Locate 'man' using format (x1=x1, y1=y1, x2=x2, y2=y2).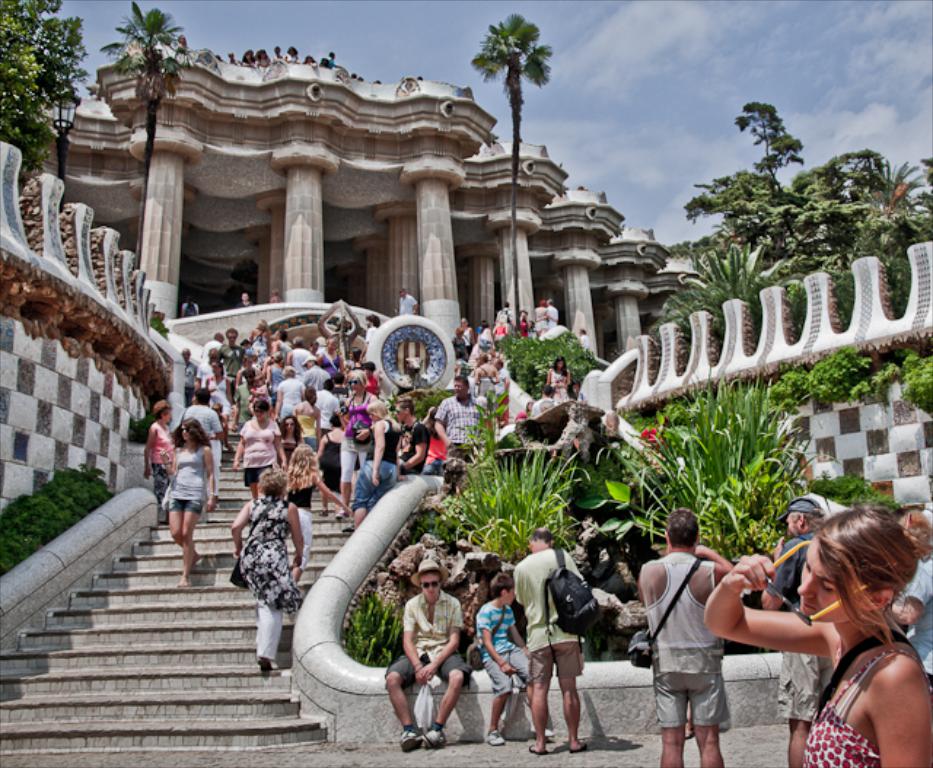
(x1=507, y1=528, x2=593, y2=753).
